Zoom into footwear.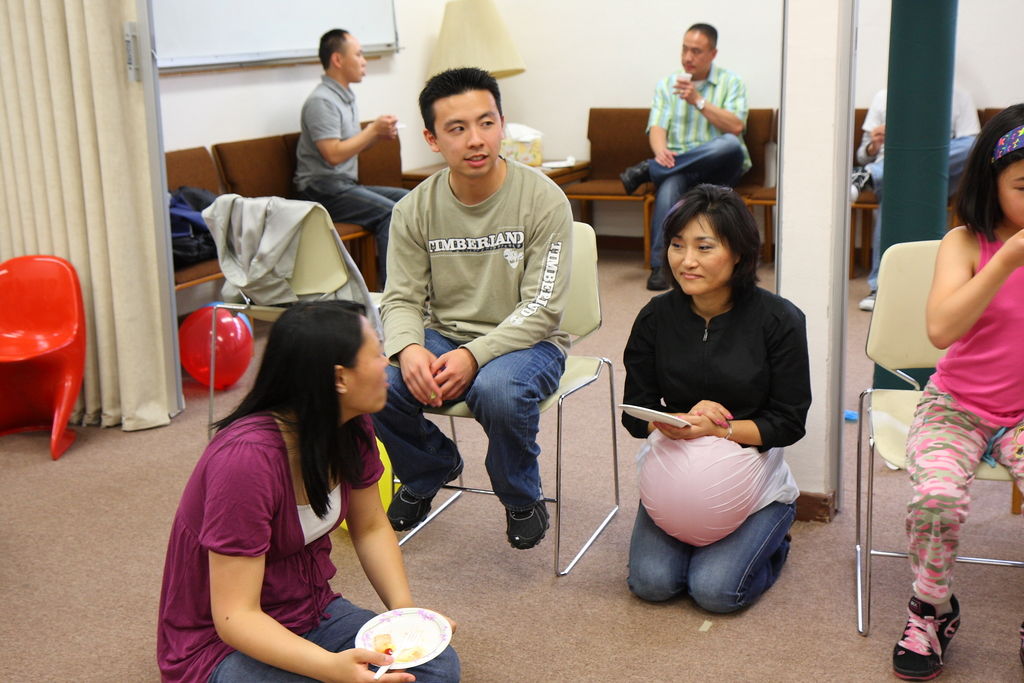
Zoom target: pyautogui.locateOnScreen(847, 163, 868, 208).
